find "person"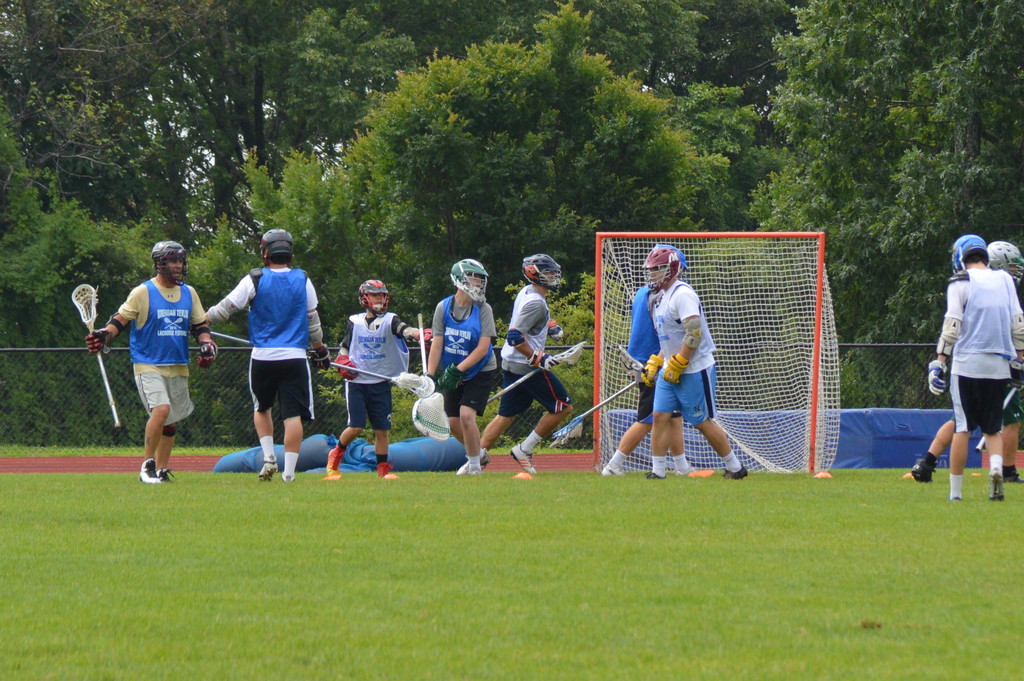
region(927, 233, 1023, 503)
